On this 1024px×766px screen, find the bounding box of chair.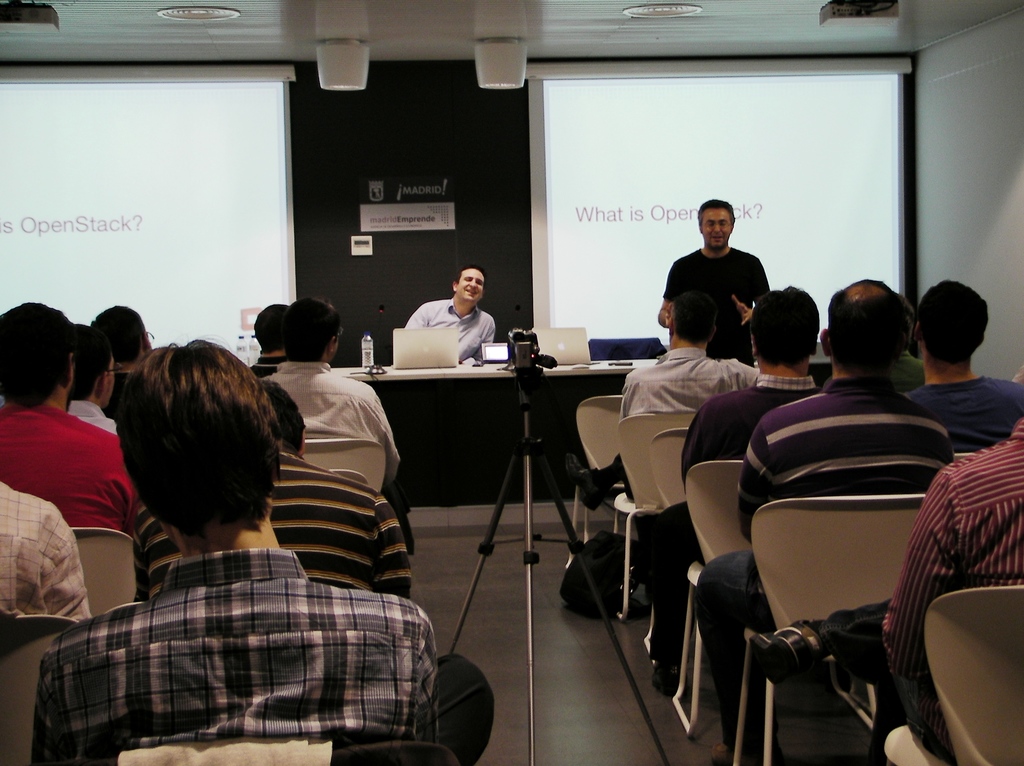
Bounding box: [66, 525, 137, 620].
